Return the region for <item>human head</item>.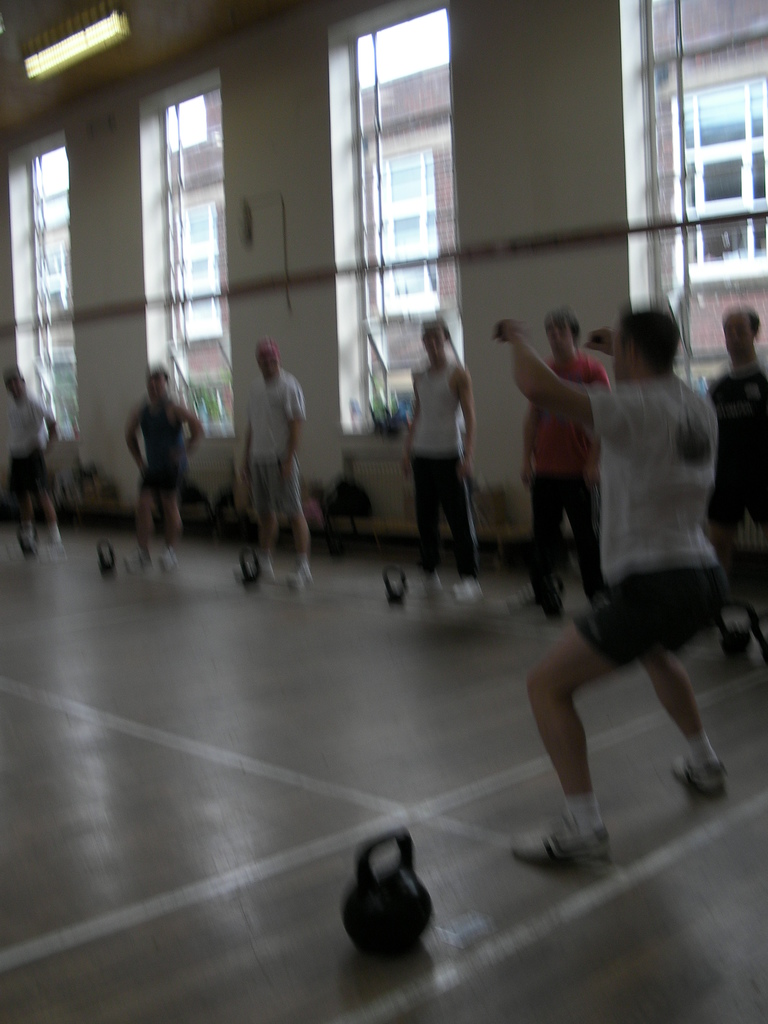
[left=621, top=300, right=700, bottom=374].
